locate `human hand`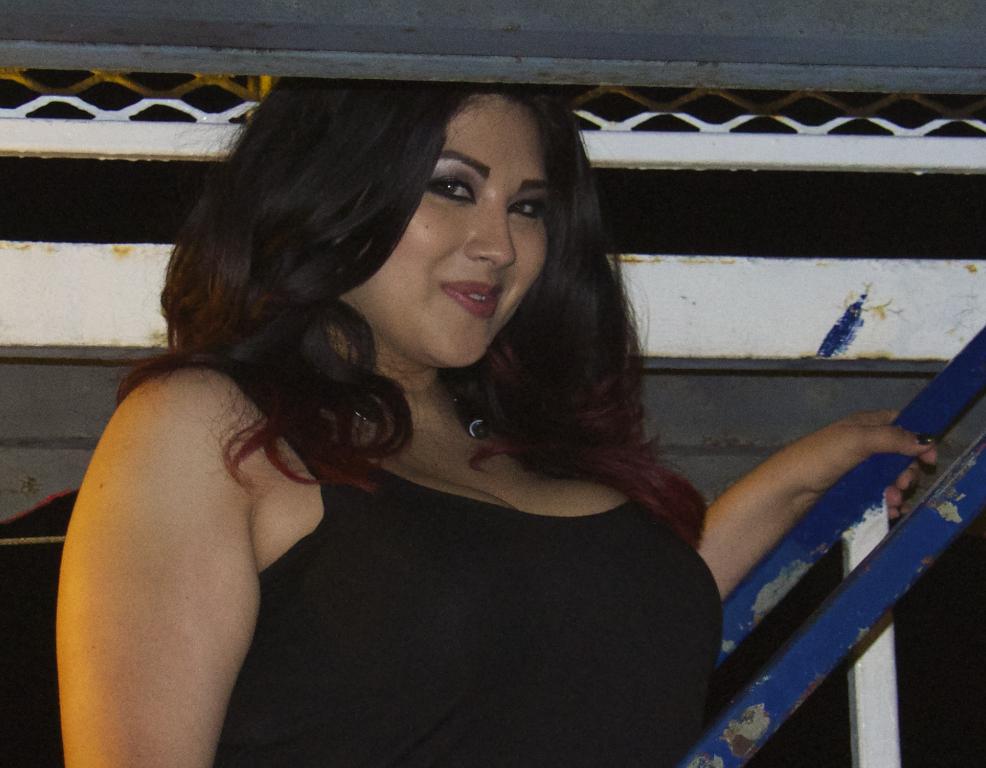
<bbox>731, 394, 950, 534</bbox>
